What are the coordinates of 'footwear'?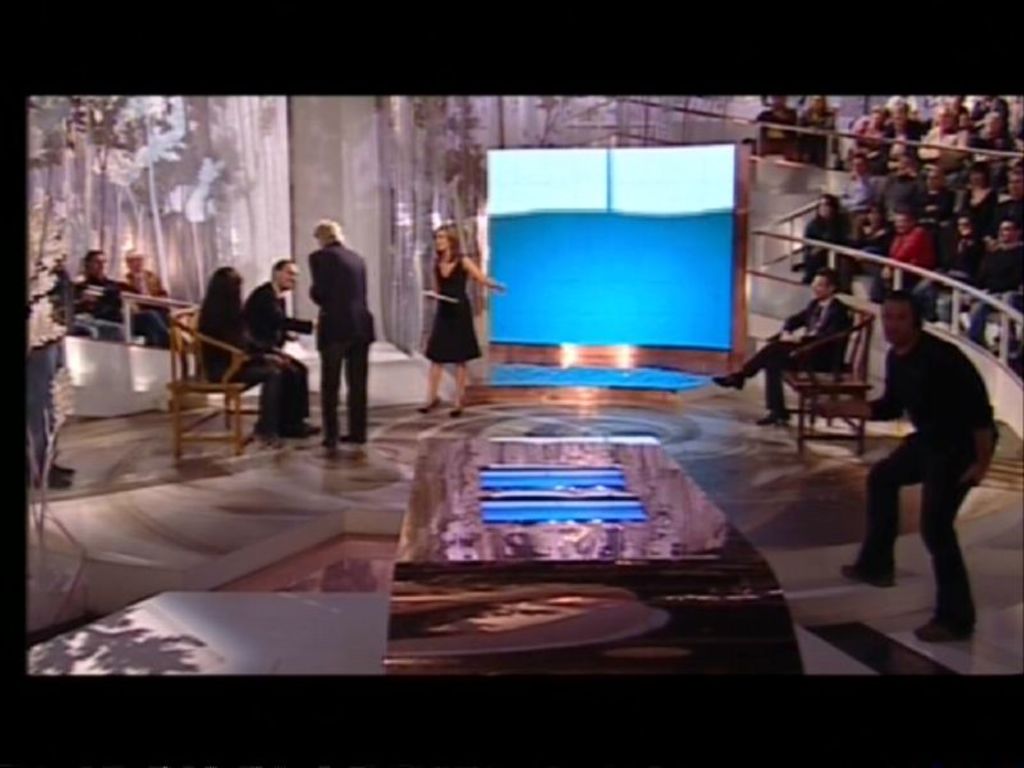
705 369 741 390.
